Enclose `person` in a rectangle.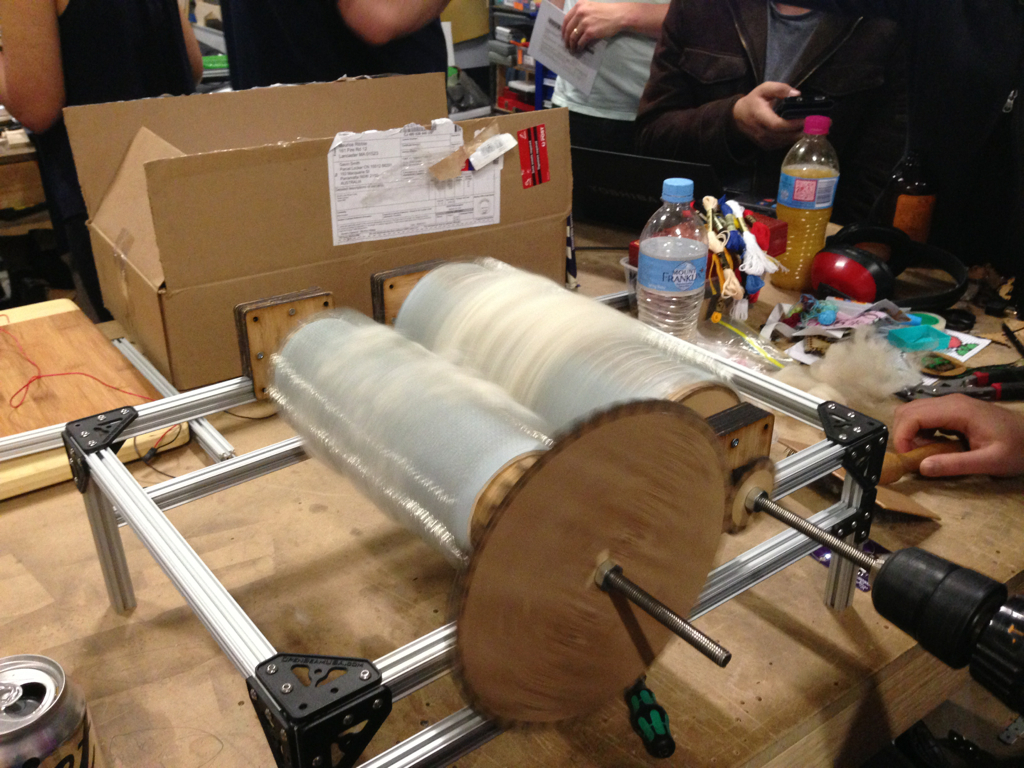
x1=888 y1=396 x2=1023 y2=478.
